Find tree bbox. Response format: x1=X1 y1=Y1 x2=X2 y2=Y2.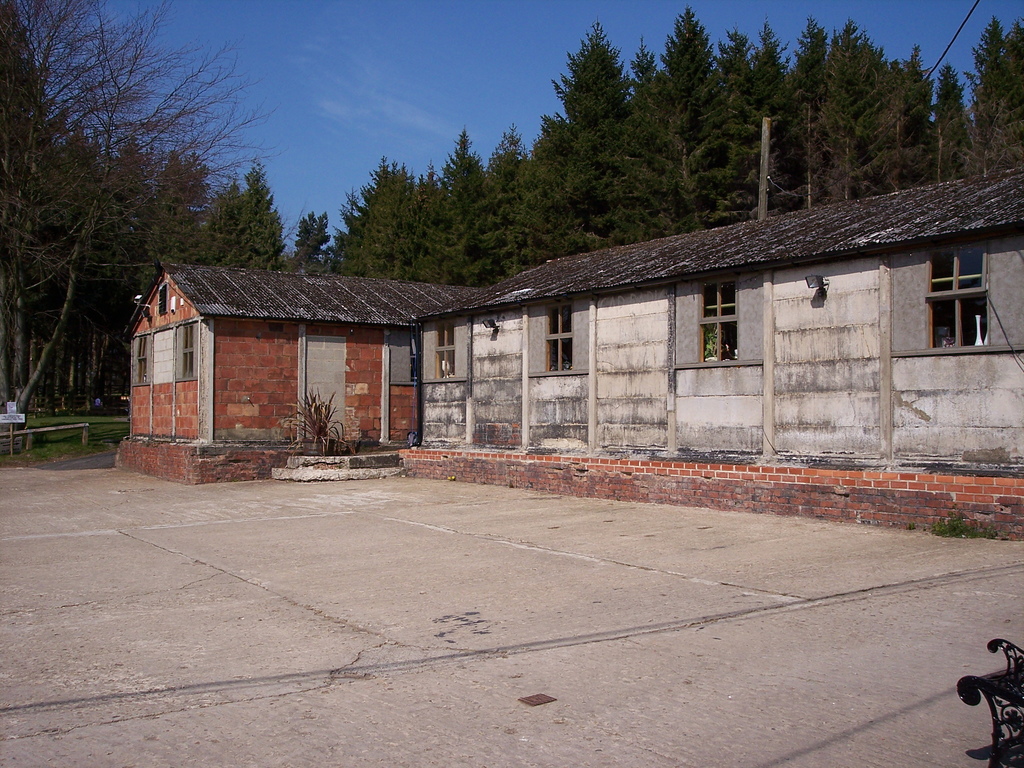
x1=344 y1=164 x2=430 y2=286.
